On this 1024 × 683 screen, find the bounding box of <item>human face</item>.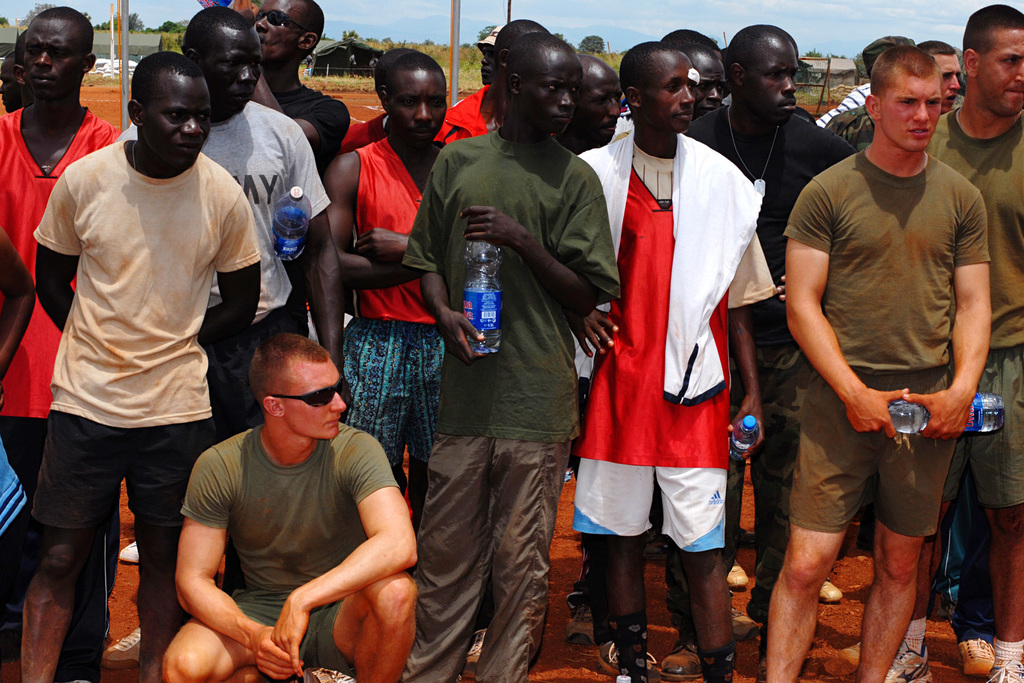
Bounding box: 641,54,696,129.
